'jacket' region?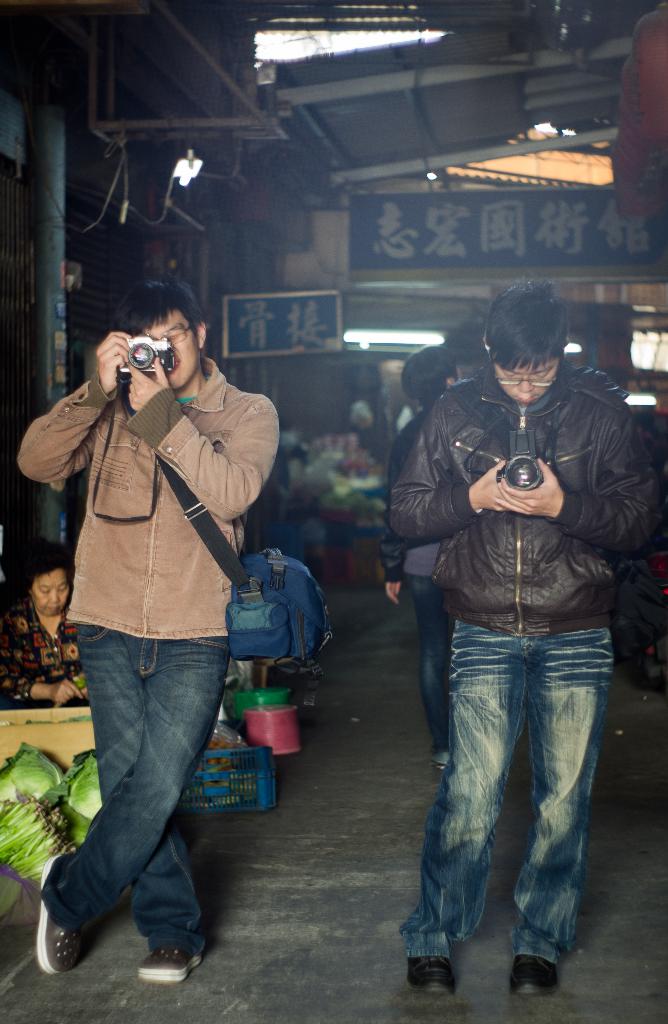
bbox=(17, 355, 284, 638)
